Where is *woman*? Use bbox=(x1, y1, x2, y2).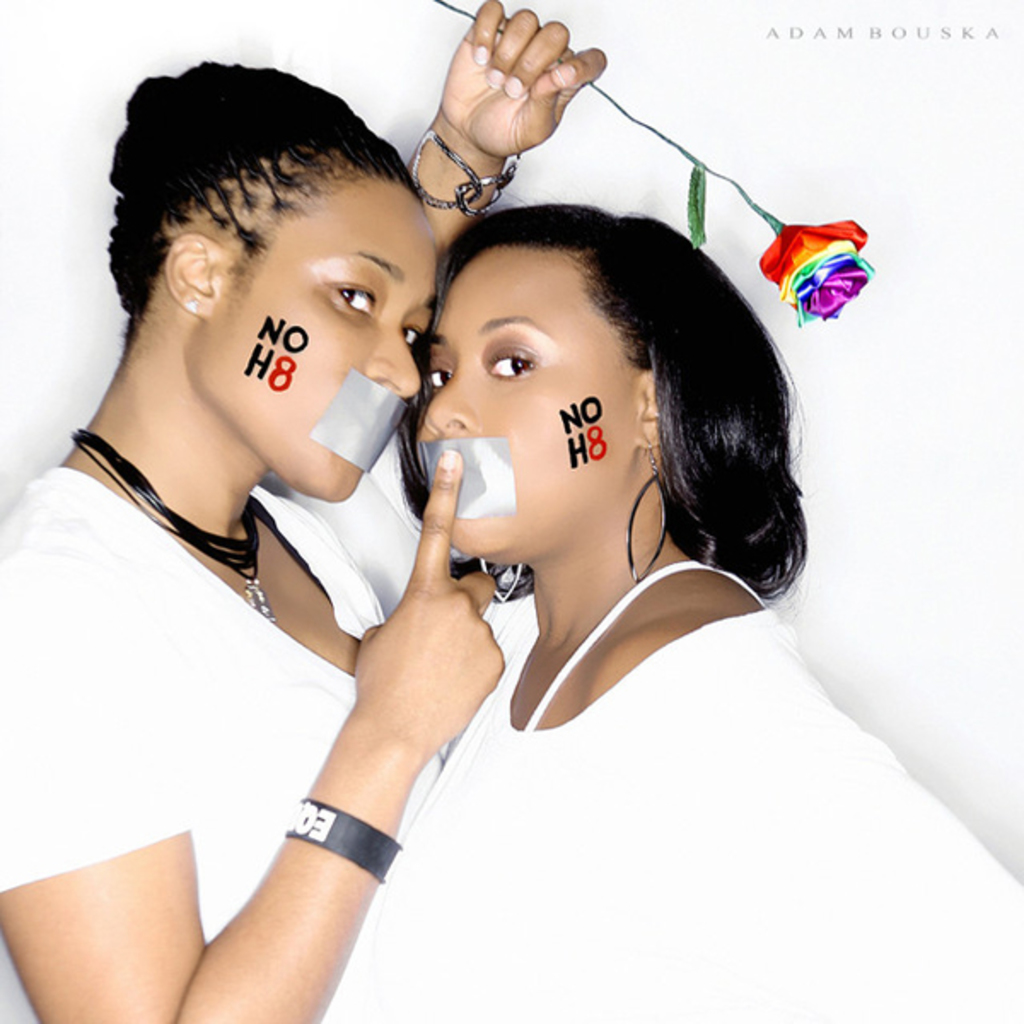
bbox=(0, 43, 616, 1022).
